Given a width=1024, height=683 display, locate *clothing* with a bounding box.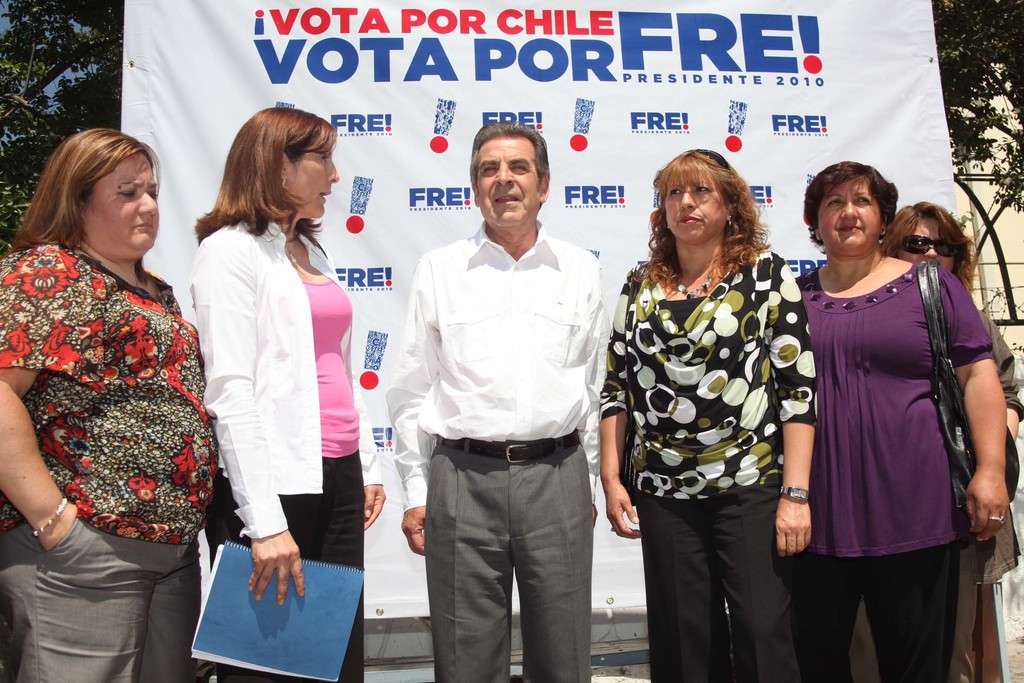
Located: 180/217/363/674.
